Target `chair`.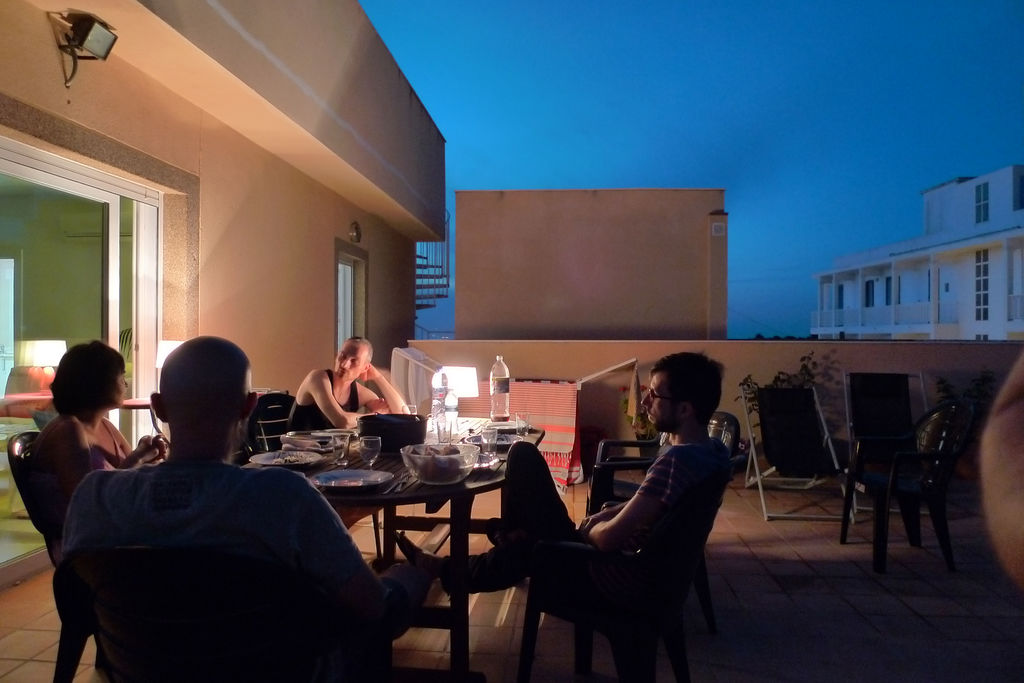
Target region: box=[244, 387, 381, 553].
